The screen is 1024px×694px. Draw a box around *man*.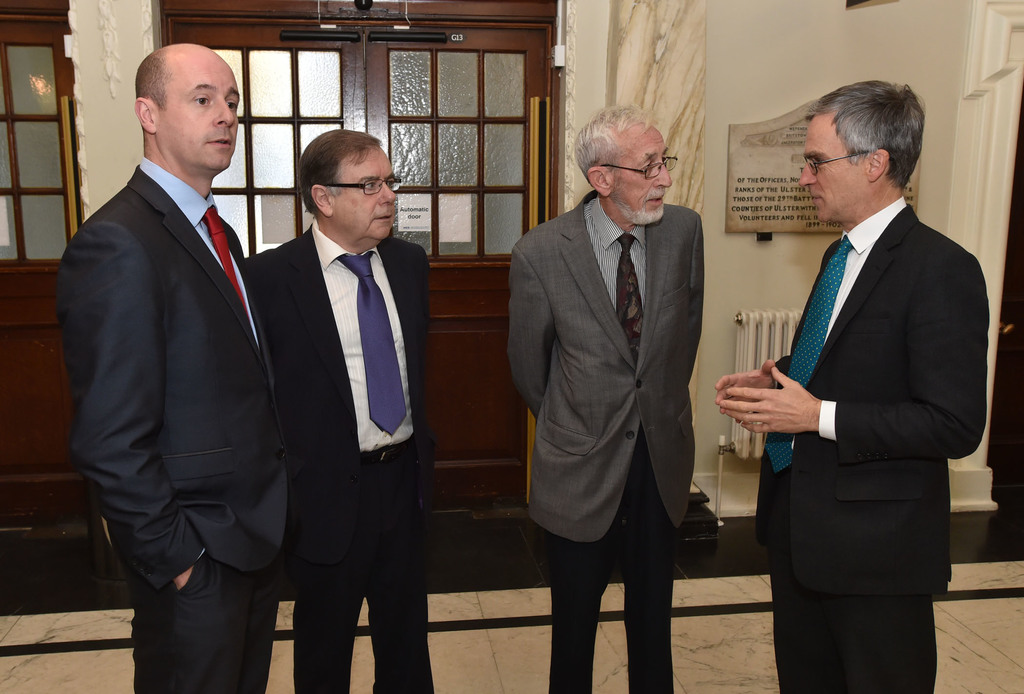
l=63, t=17, r=306, b=685.
